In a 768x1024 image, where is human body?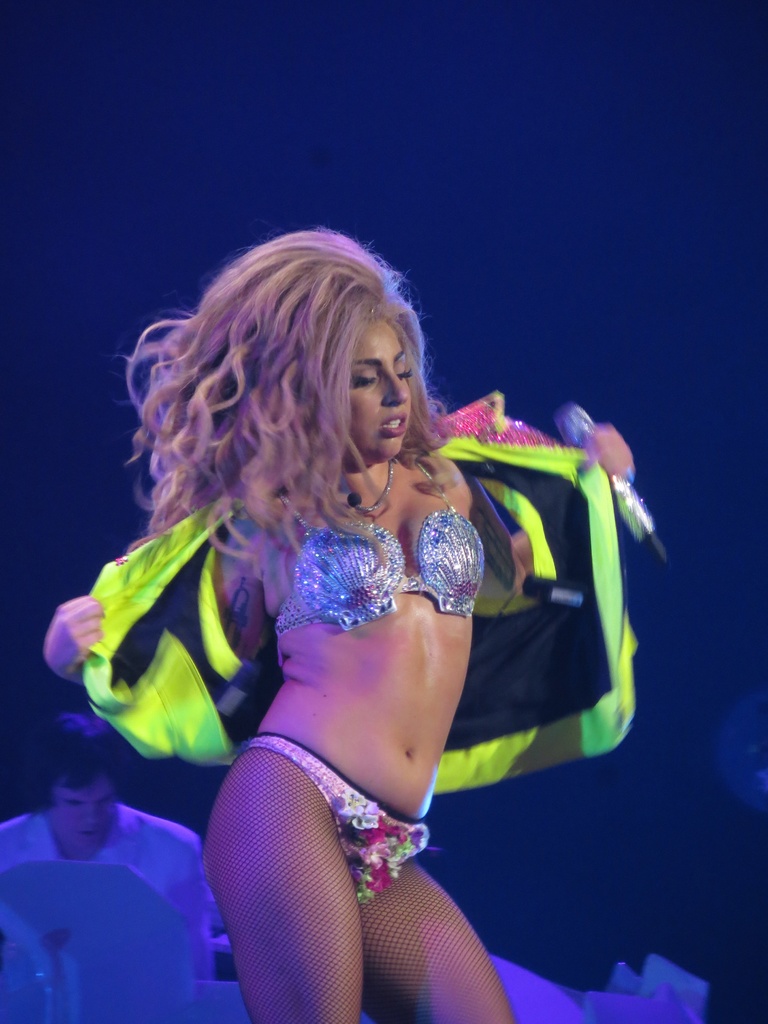
l=87, t=221, r=625, b=1017.
